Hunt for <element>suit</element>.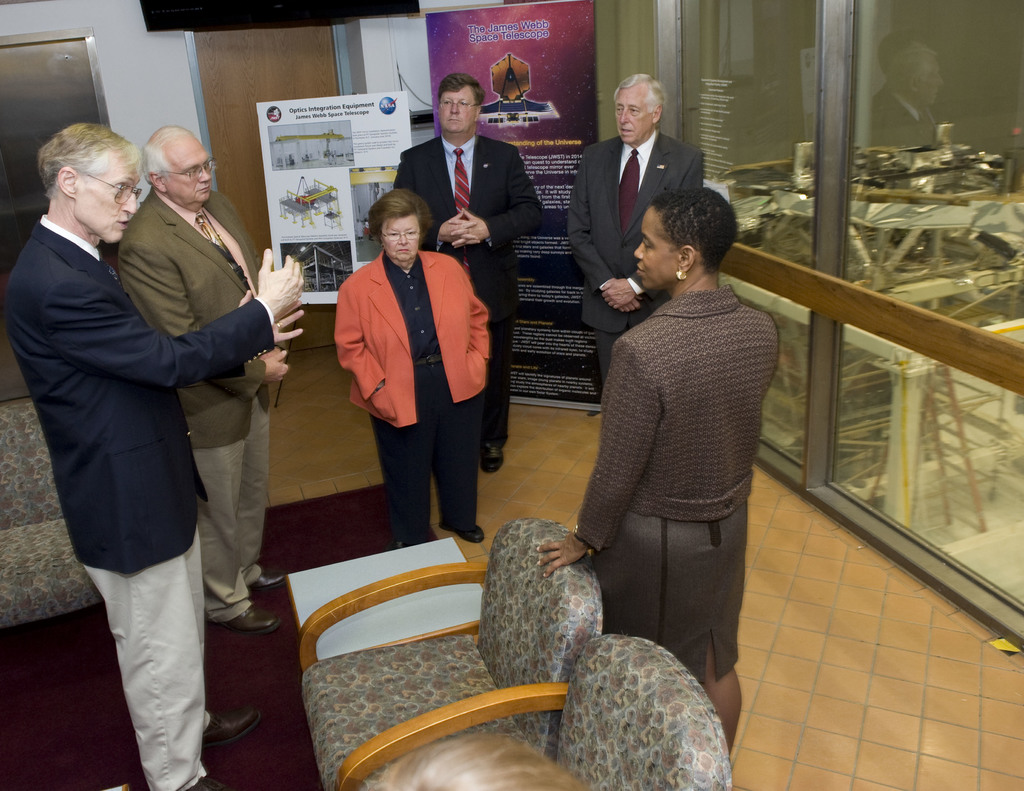
Hunted down at (left=394, top=138, right=548, bottom=449).
